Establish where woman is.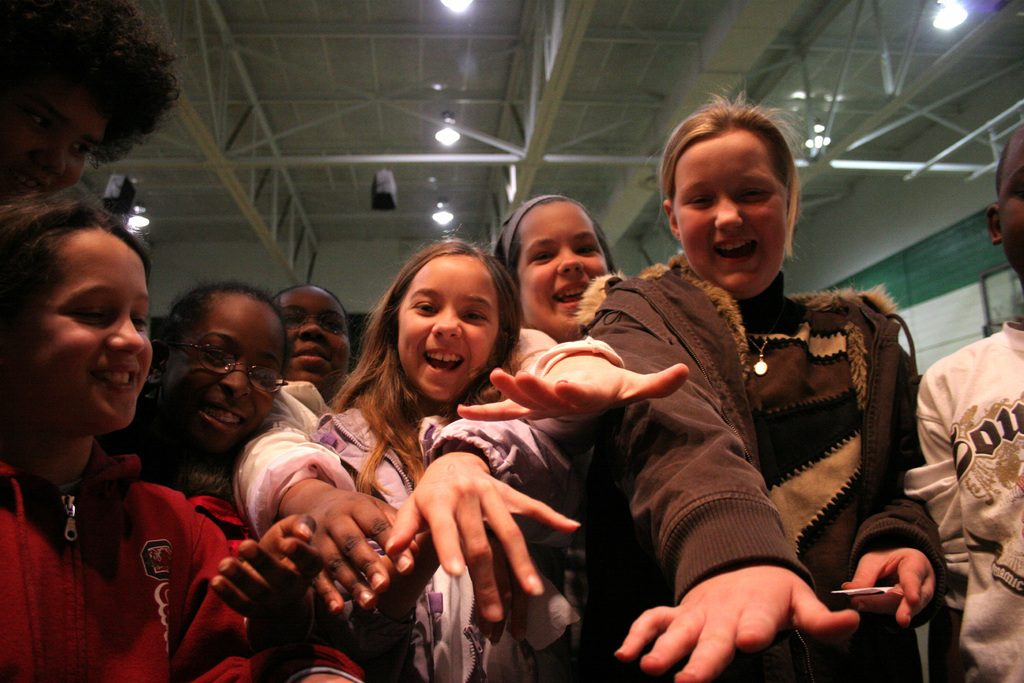
Established at (268, 281, 352, 399).
